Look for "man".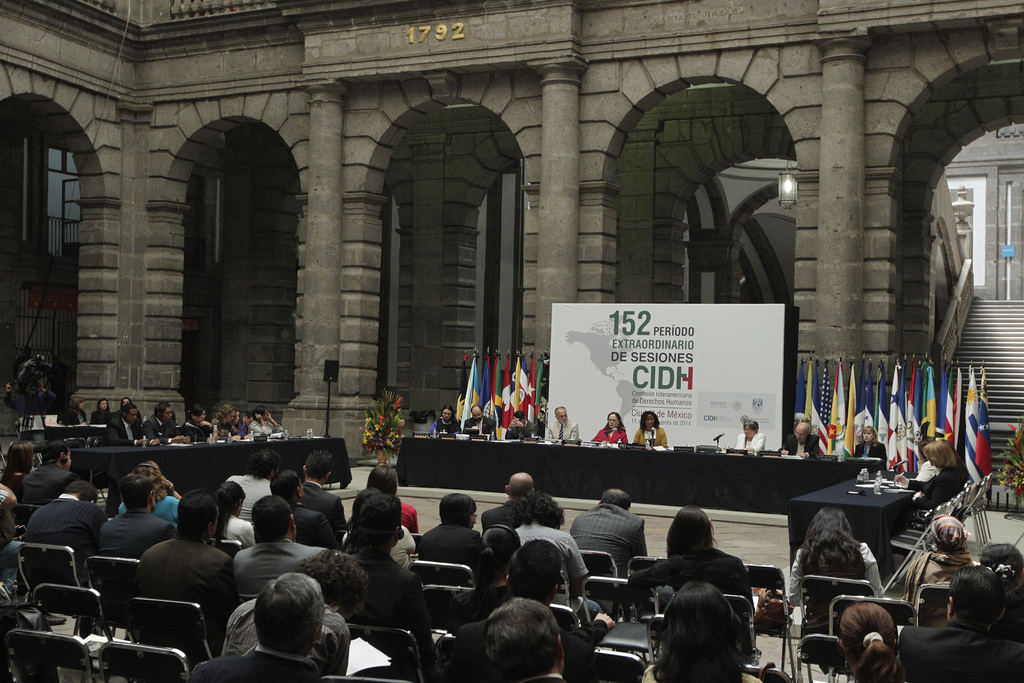
Found: locate(485, 598, 568, 682).
